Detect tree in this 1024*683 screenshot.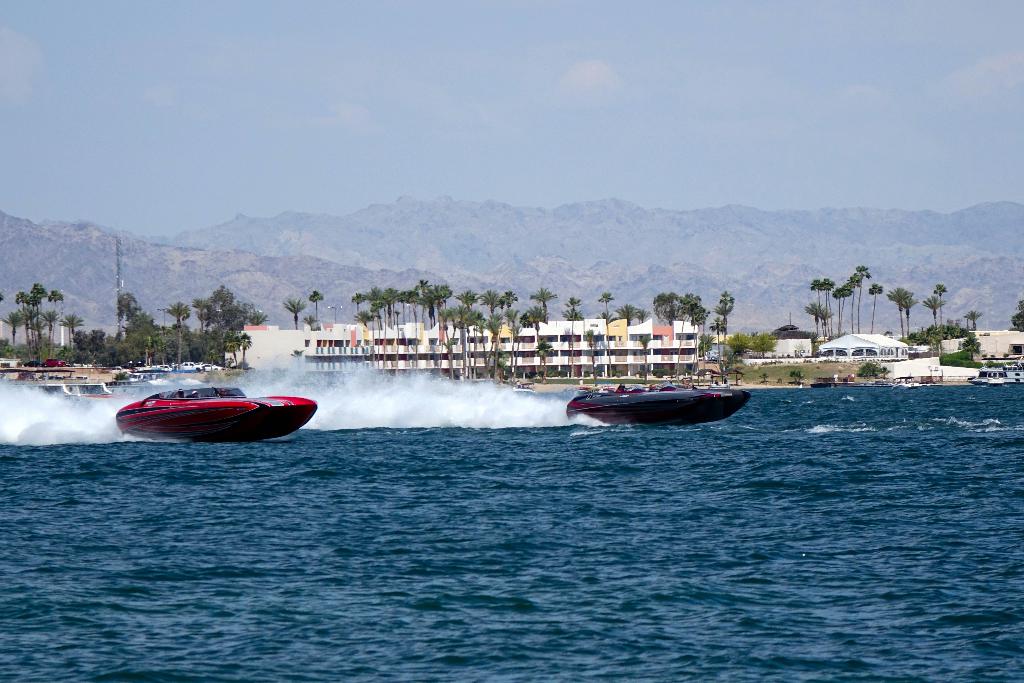
Detection: [left=964, top=310, right=981, bottom=329].
